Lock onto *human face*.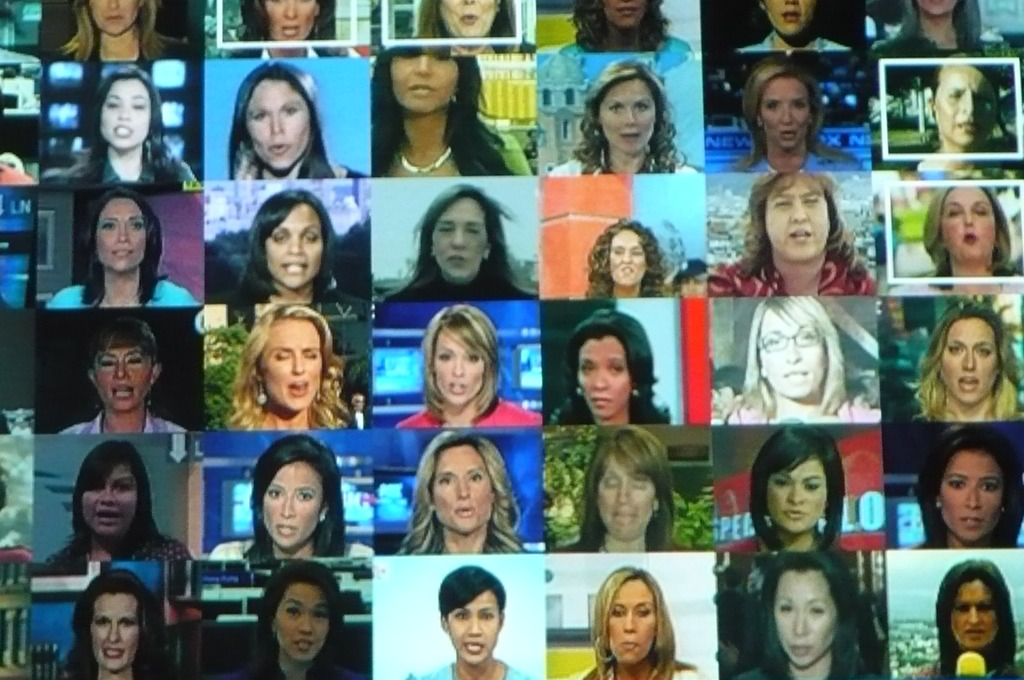
Locked: {"x1": 267, "y1": 0, "x2": 316, "y2": 47}.
